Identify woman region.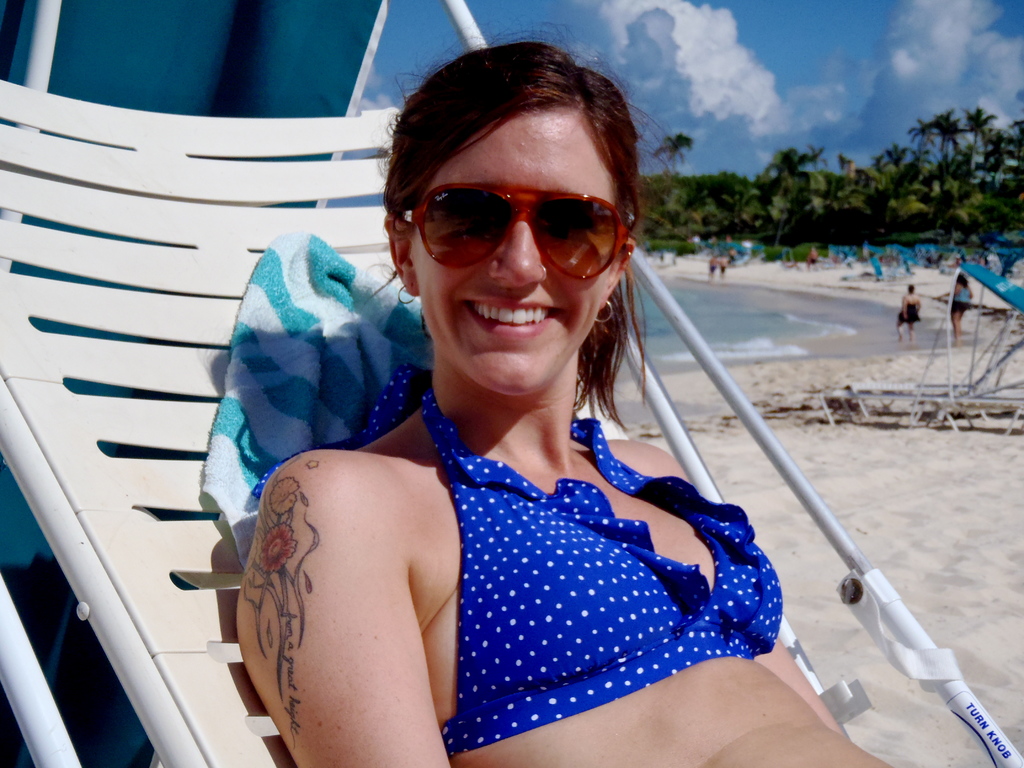
Region: box=[938, 273, 976, 346].
